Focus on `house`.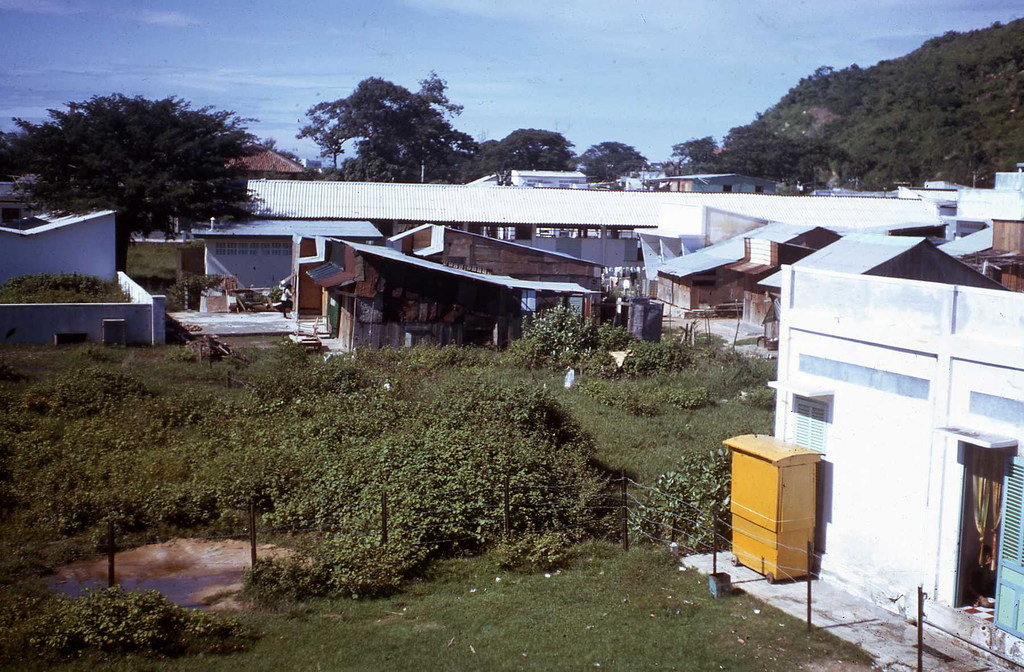
Focused at (393, 239, 609, 287).
